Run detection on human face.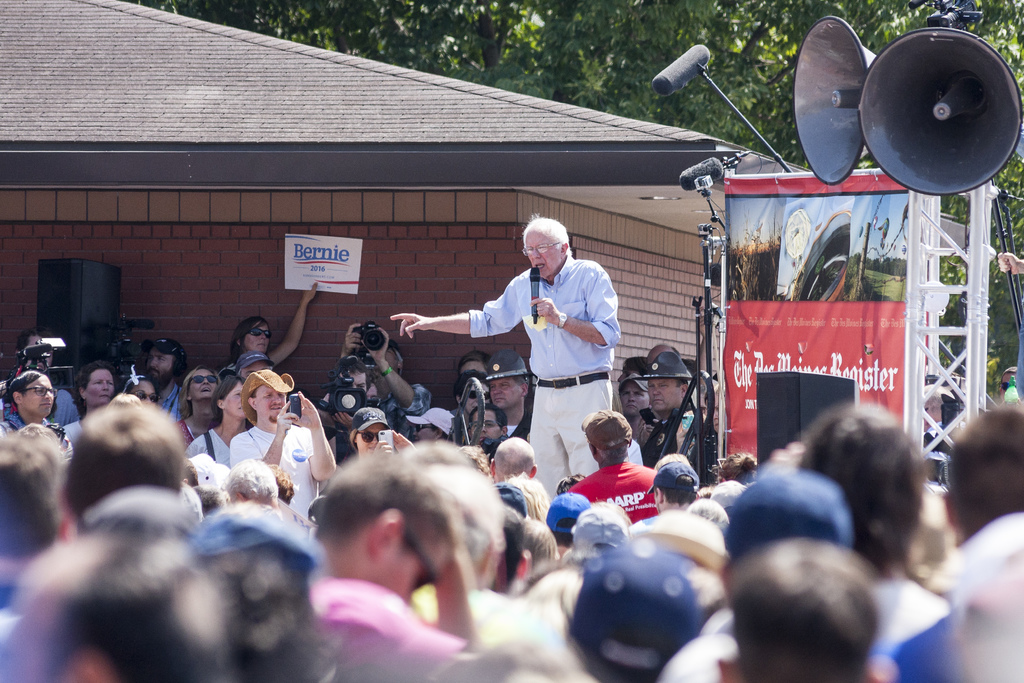
Result: [left=388, top=536, right=453, bottom=604].
